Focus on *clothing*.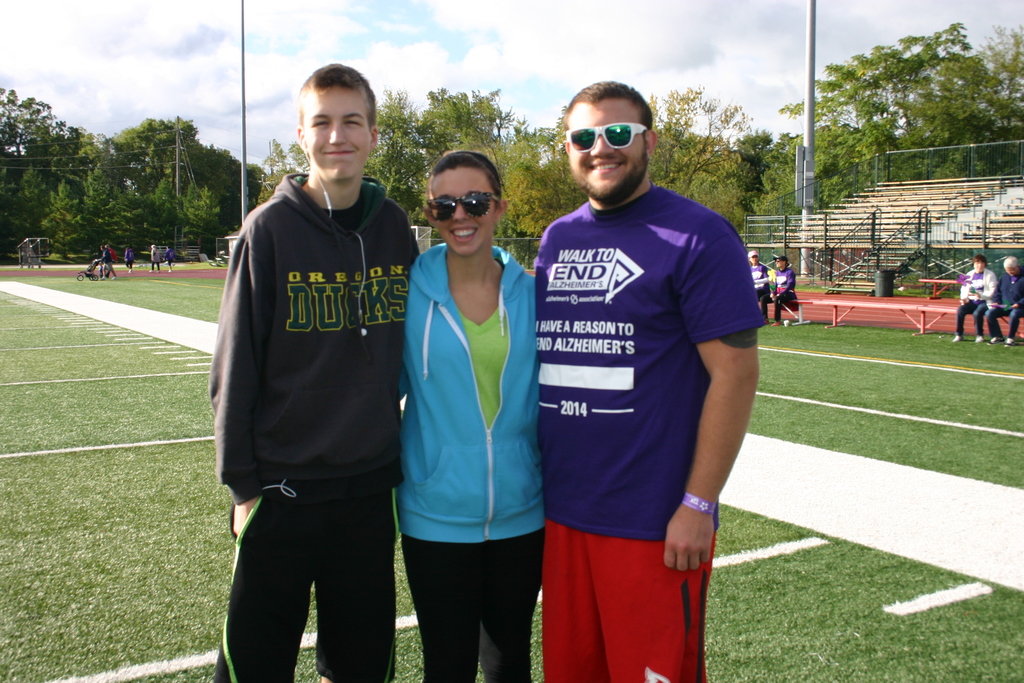
Focused at box(148, 247, 161, 272).
